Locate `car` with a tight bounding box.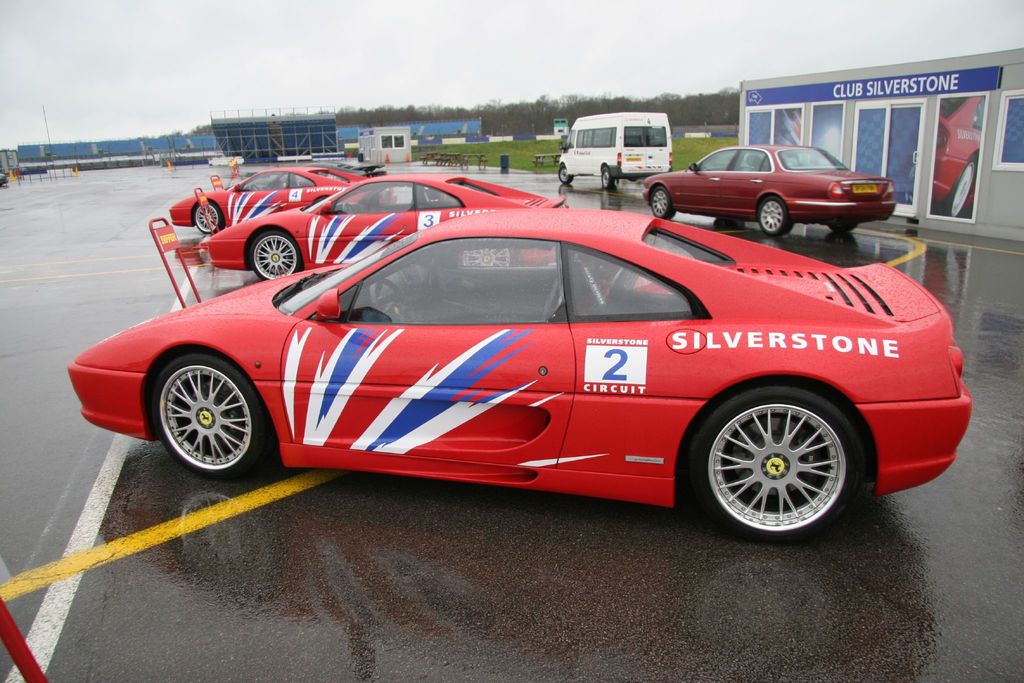
925,94,984,211.
